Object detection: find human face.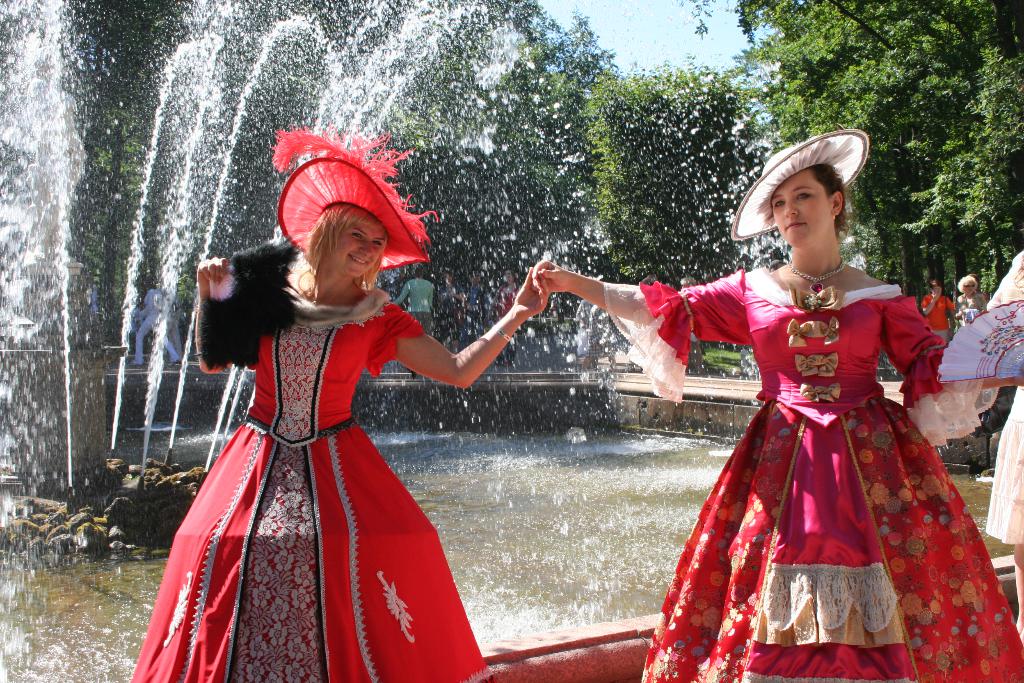
765:176:829:244.
